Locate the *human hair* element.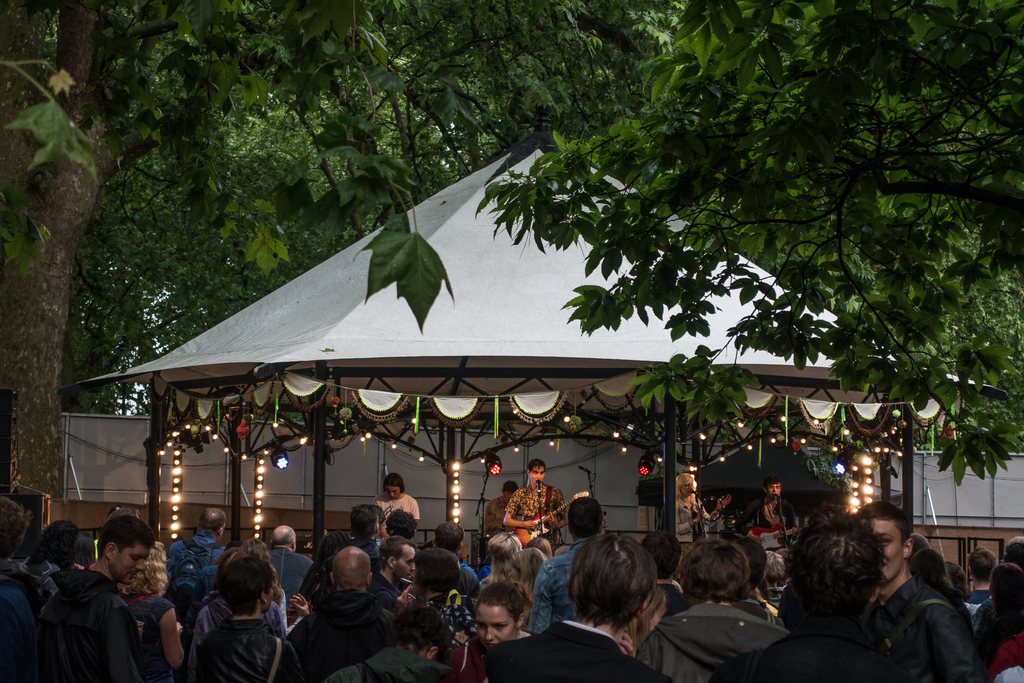
Element bbox: [416,548,465,591].
